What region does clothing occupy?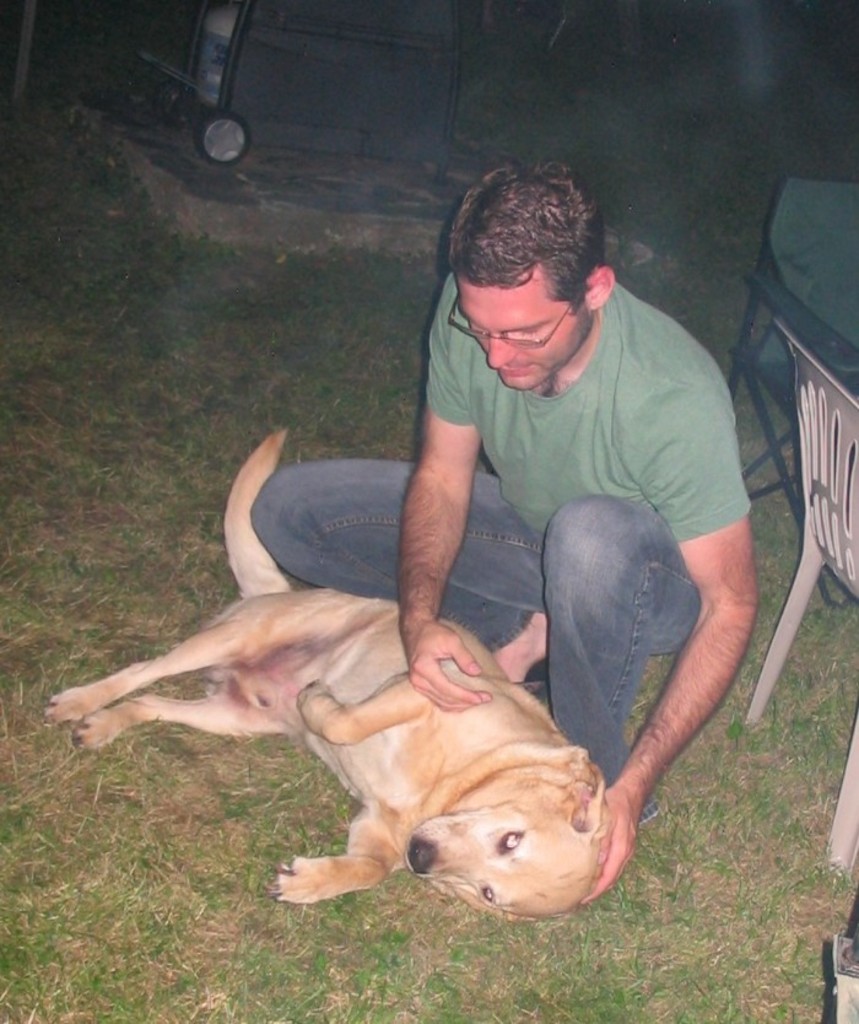
(x1=239, y1=266, x2=725, y2=819).
